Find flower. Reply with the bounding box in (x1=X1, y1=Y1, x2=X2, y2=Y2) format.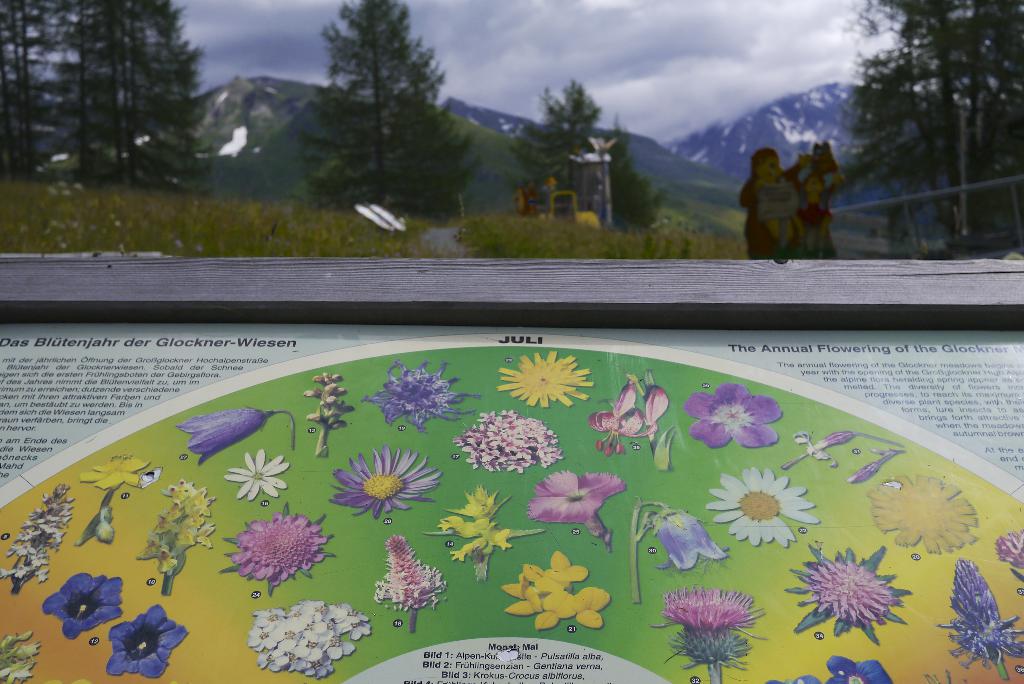
(x1=651, y1=505, x2=730, y2=573).
